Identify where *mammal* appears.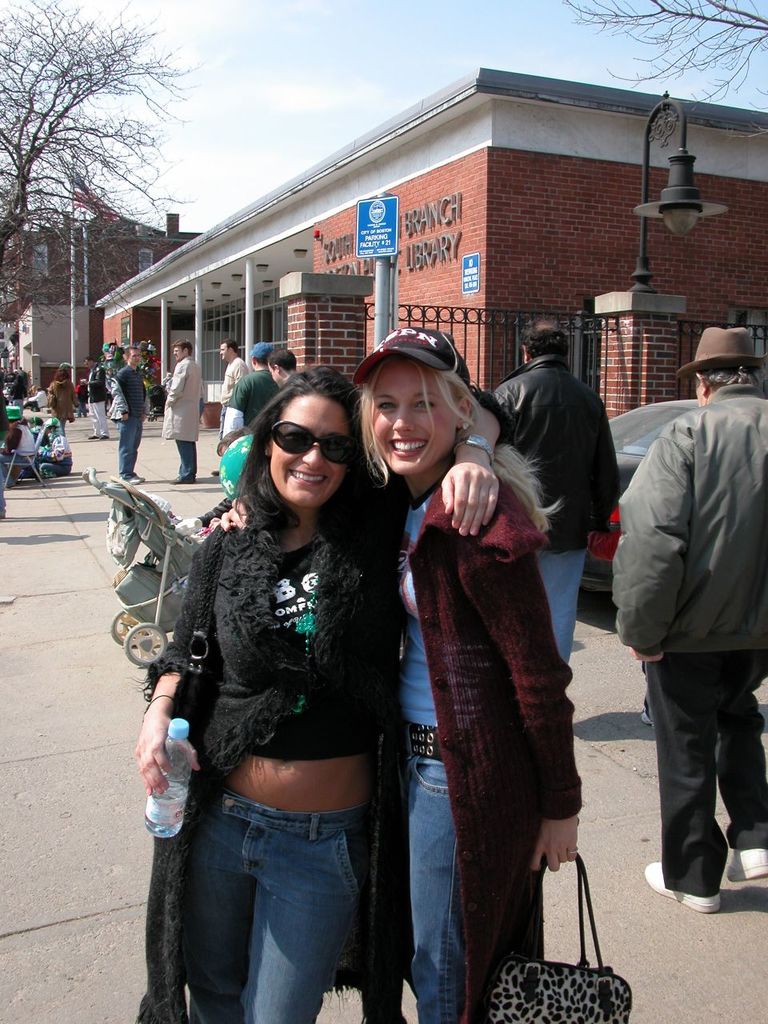
Appears at bbox=(215, 335, 258, 473).
